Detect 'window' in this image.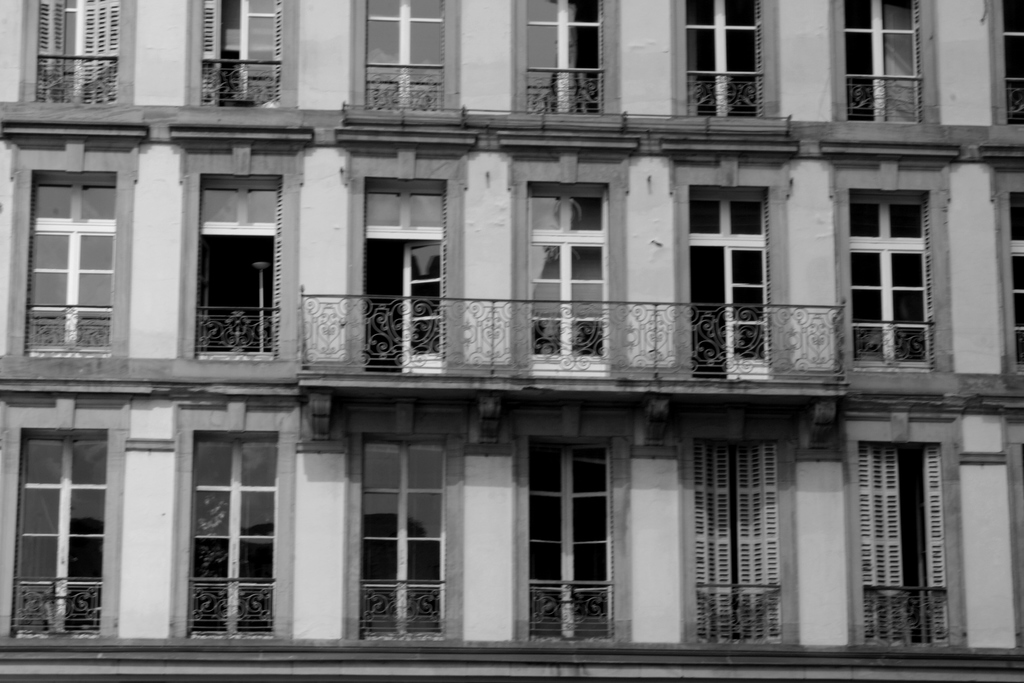
Detection: {"left": 359, "top": 178, "right": 446, "bottom": 366}.
